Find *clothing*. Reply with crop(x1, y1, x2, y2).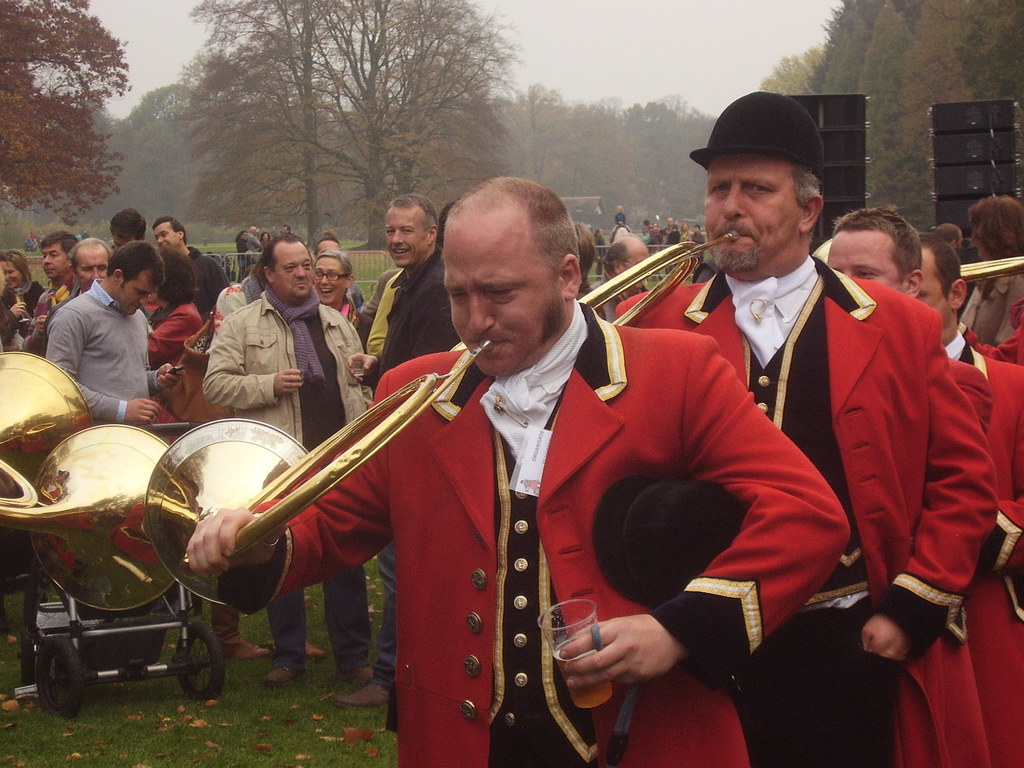
crop(47, 276, 172, 422).
